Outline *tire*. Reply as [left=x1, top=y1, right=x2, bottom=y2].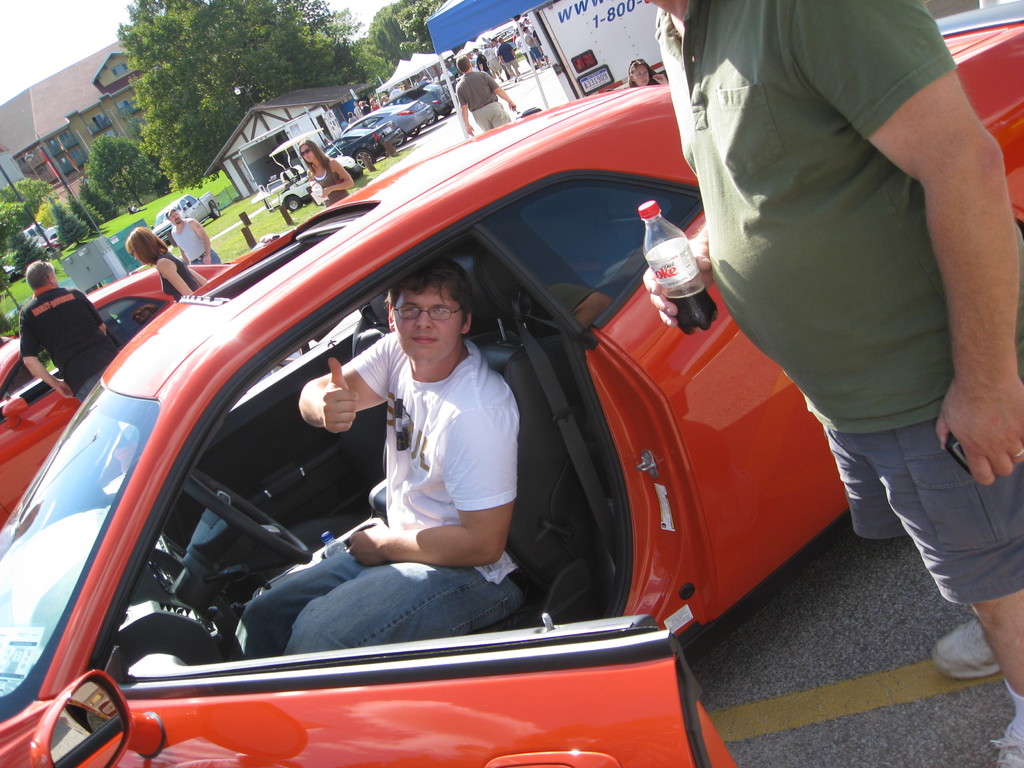
[left=439, top=107, right=451, bottom=115].
